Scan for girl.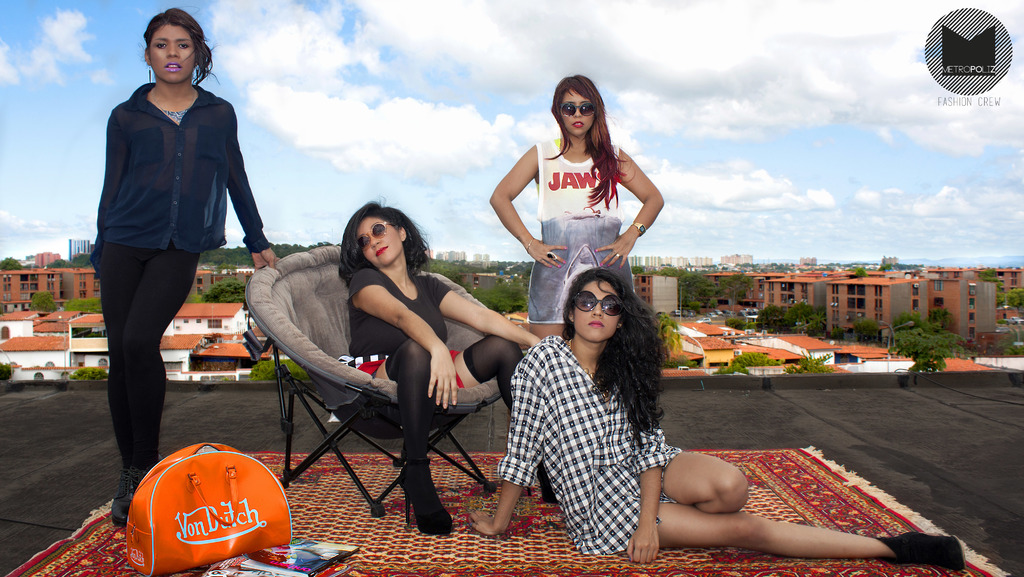
Scan result: 86 4 278 514.
